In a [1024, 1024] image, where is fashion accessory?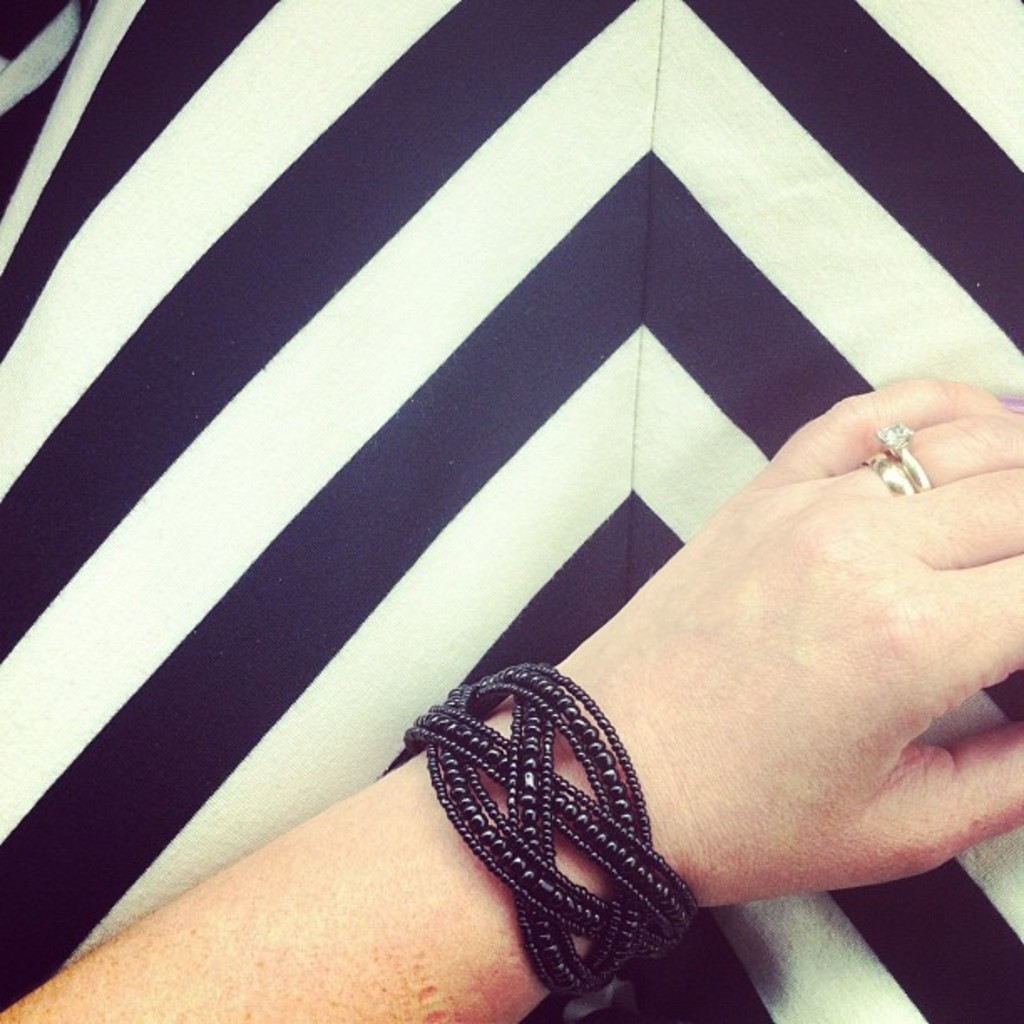
877 460 914 490.
